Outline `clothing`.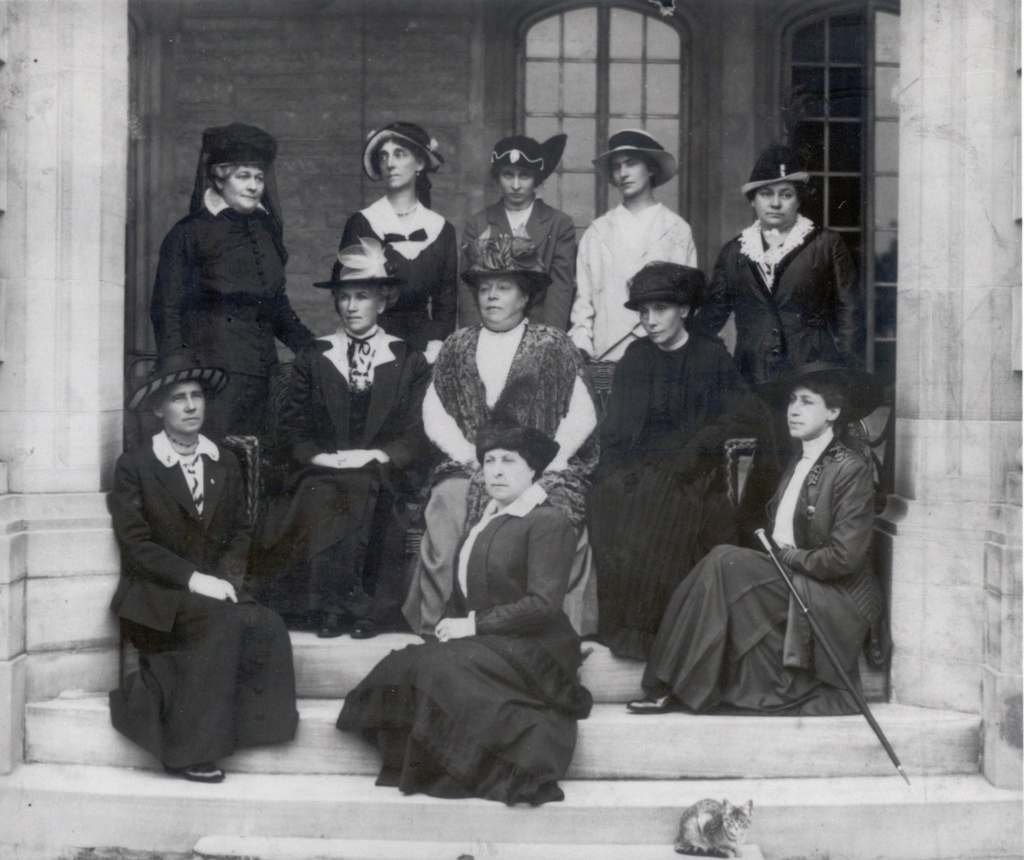
Outline: region(460, 193, 574, 331).
